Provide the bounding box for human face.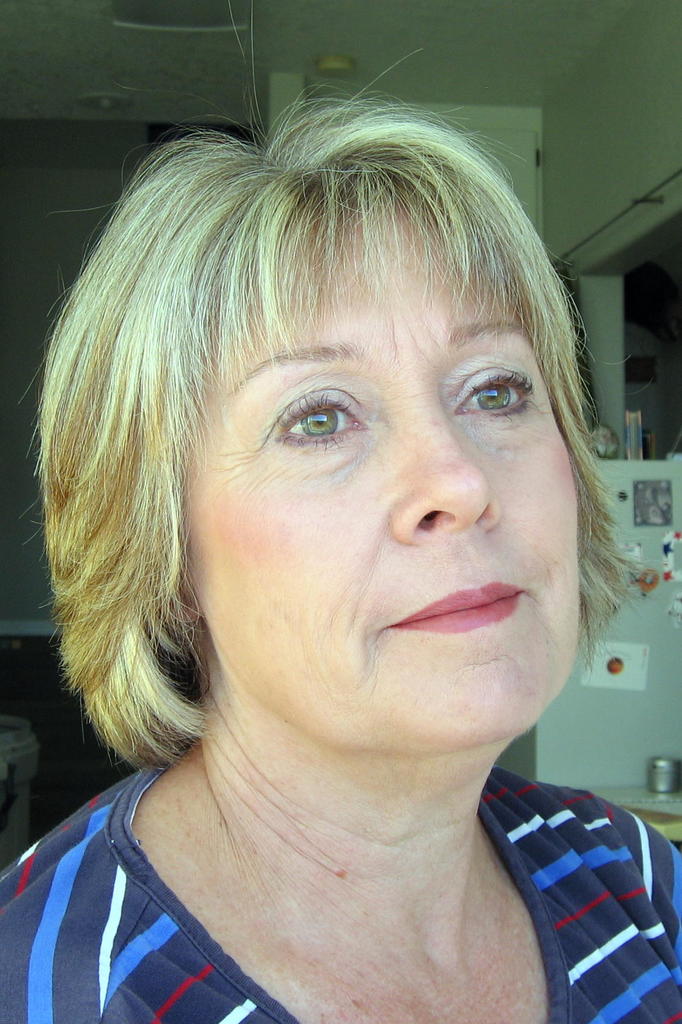
174 190 581 755.
